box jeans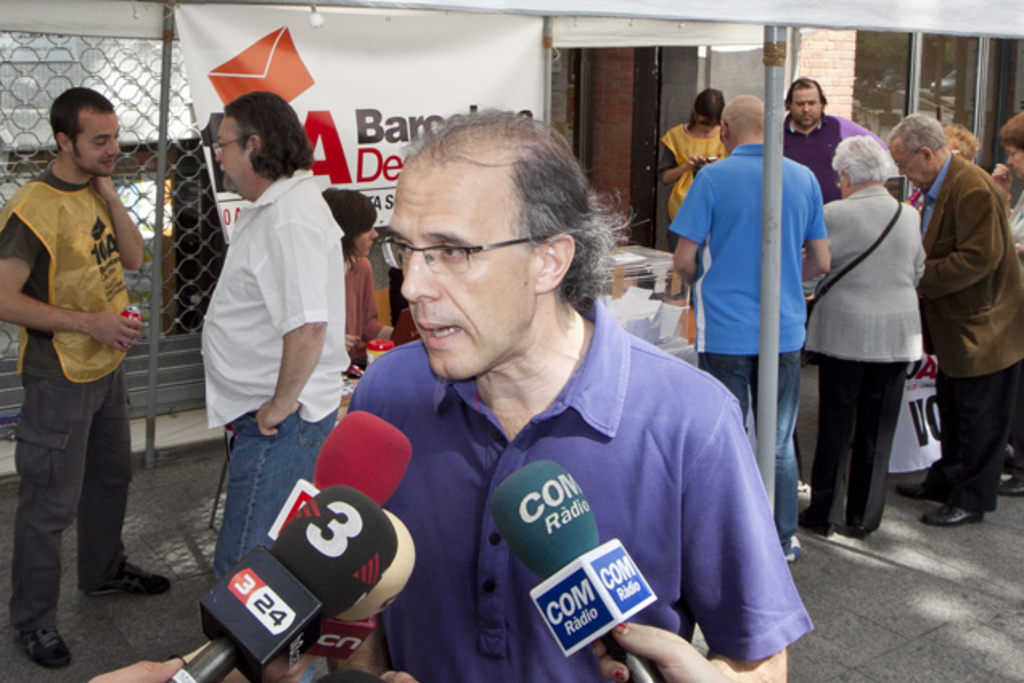
[215, 408, 328, 625]
